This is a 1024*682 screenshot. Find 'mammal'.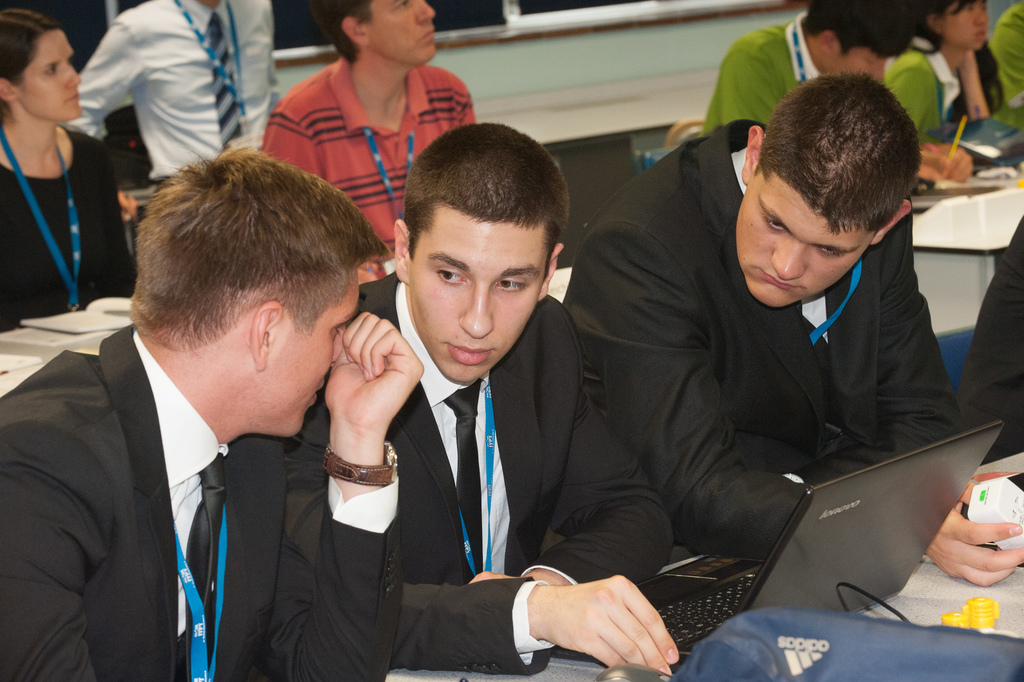
Bounding box: [x1=257, y1=0, x2=478, y2=283].
